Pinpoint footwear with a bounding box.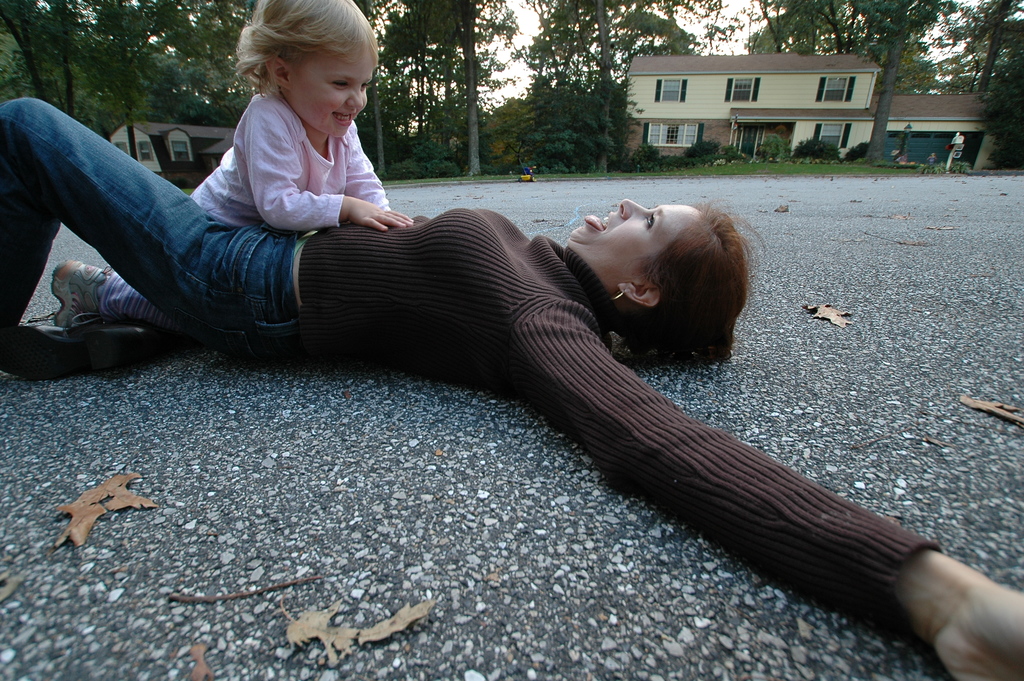
[left=49, top=260, right=109, bottom=329].
